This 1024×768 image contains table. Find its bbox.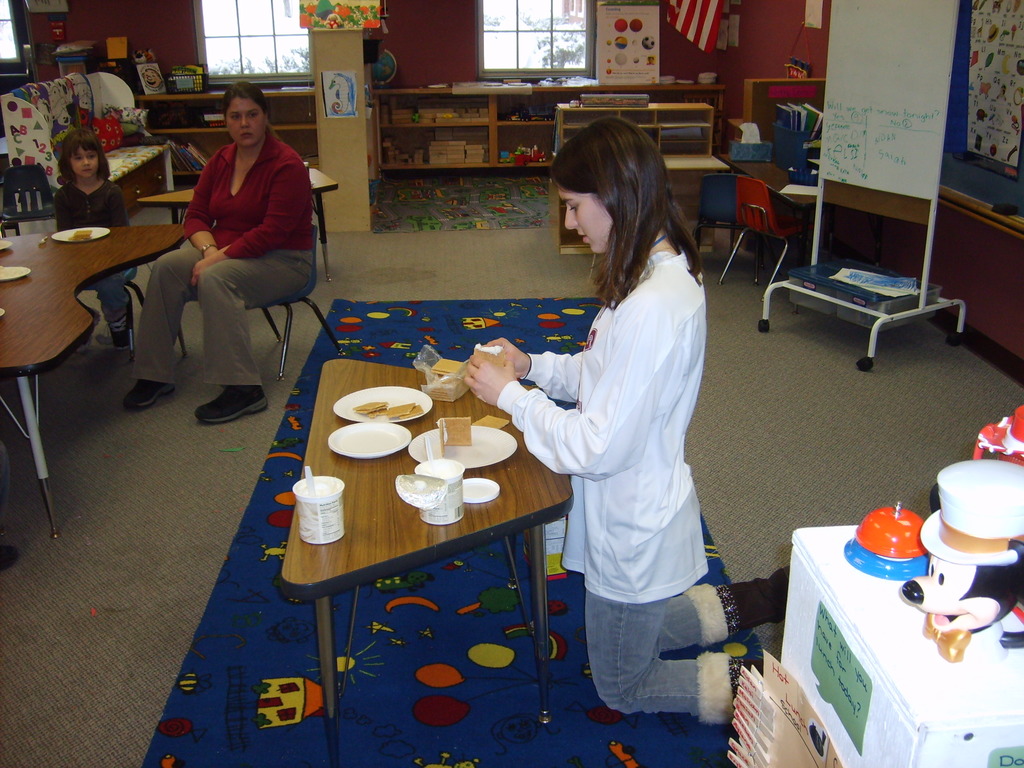
{"left": 136, "top": 166, "right": 335, "bottom": 282}.
